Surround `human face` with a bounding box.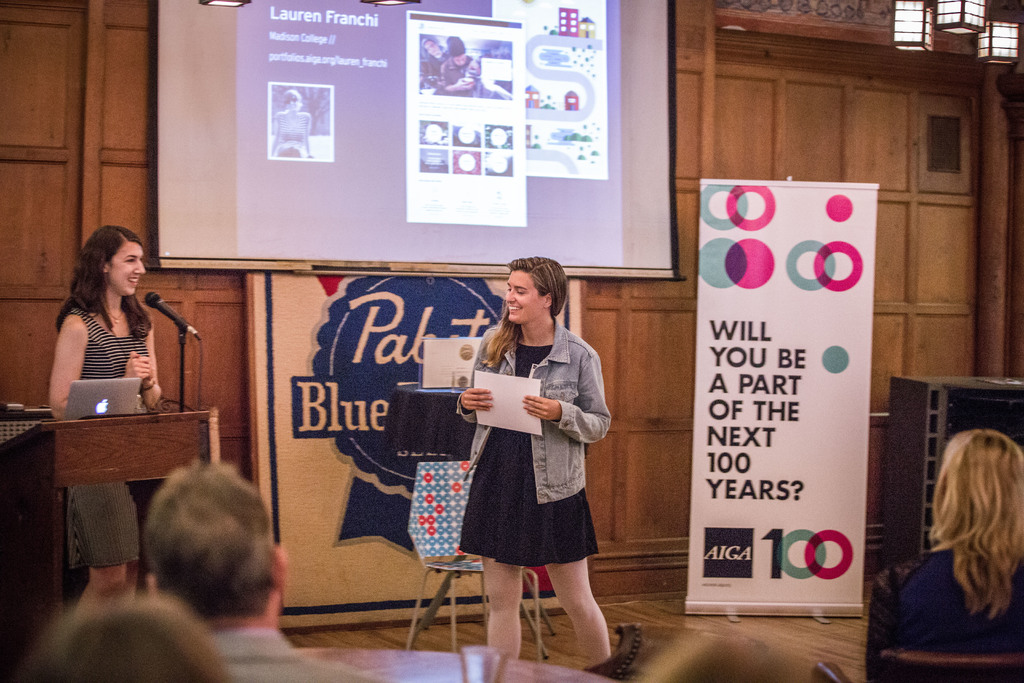
crop(504, 266, 544, 325).
